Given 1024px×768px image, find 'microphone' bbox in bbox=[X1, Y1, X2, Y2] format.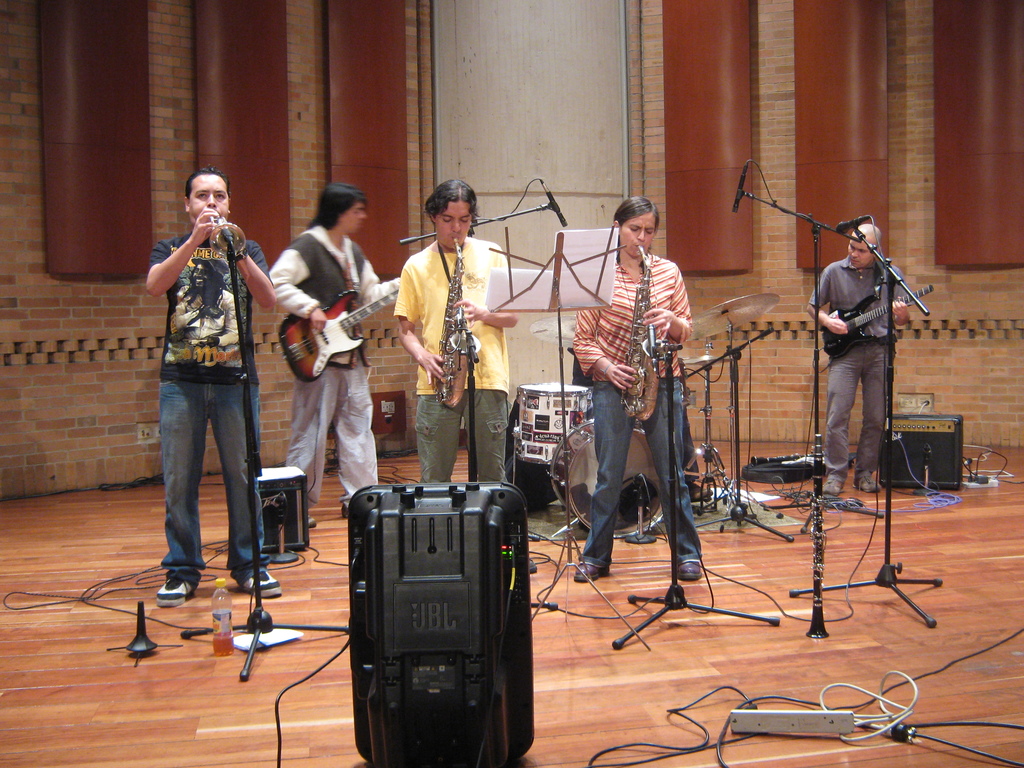
bbox=[834, 217, 872, 234].
